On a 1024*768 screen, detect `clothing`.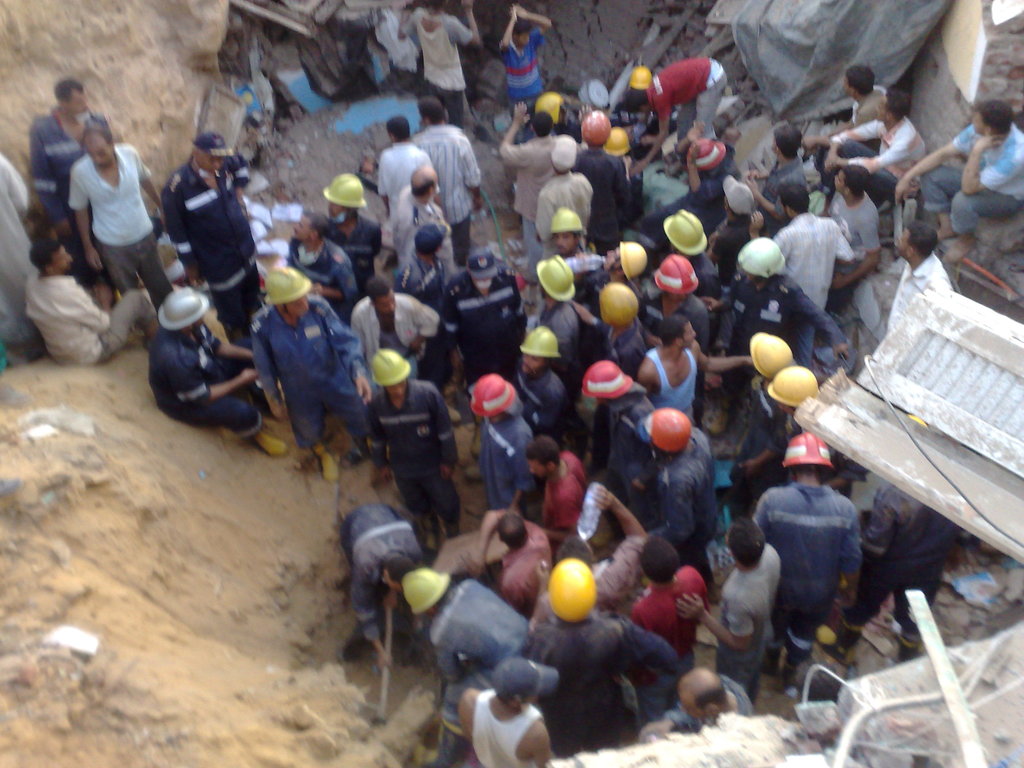
65/143/178/314.
